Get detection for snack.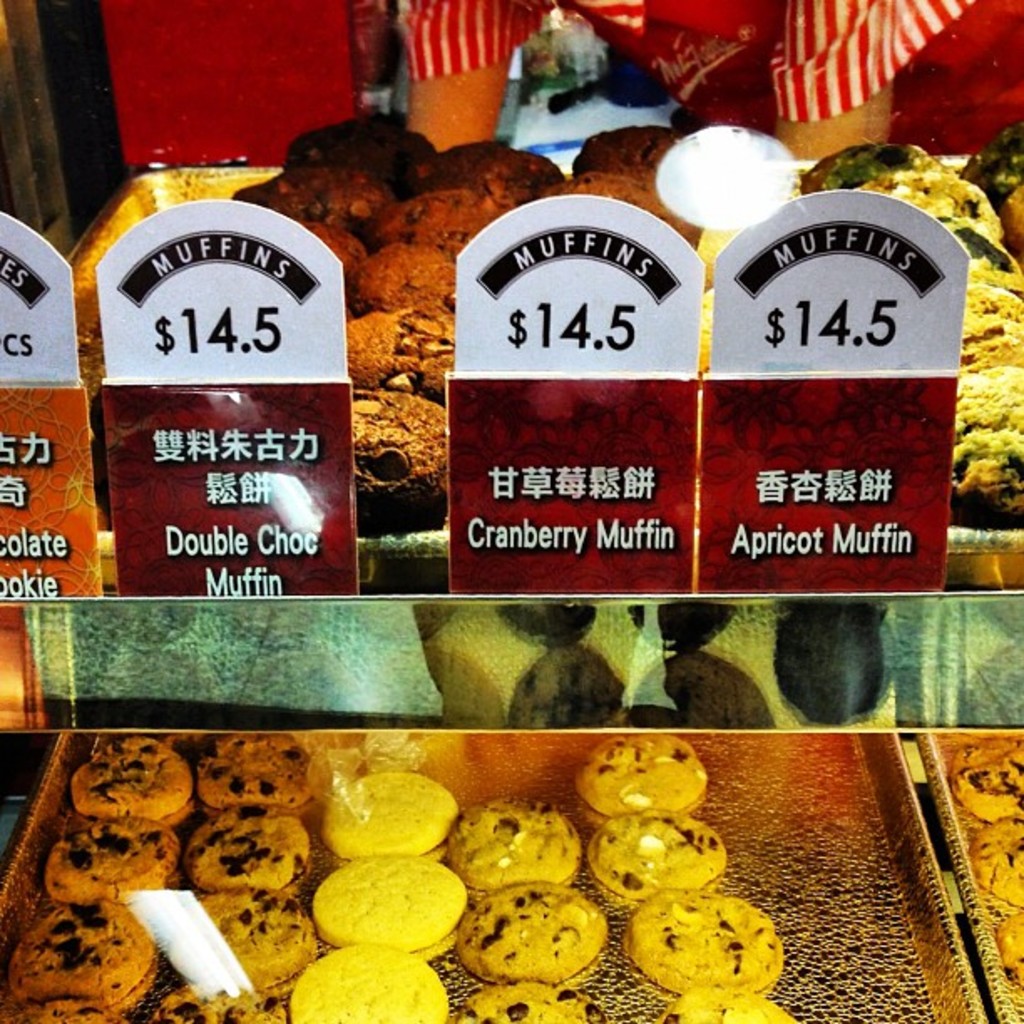
Detection: x1=296, y1=950, x2=462, y2=1022.
